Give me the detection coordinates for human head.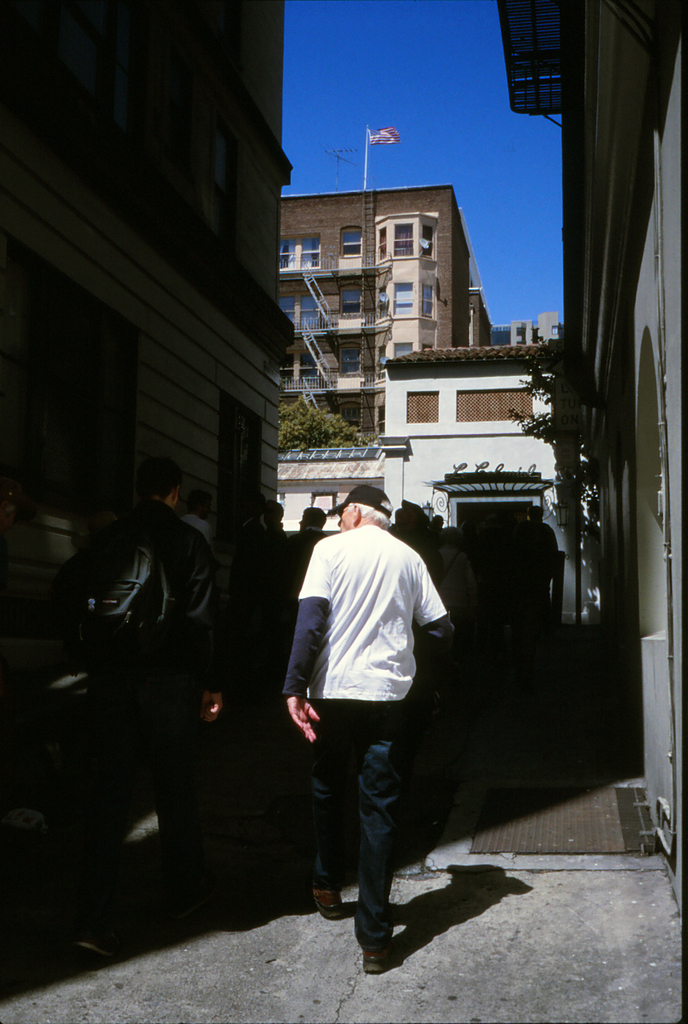
bbox=[136, 454, 181, 506].
